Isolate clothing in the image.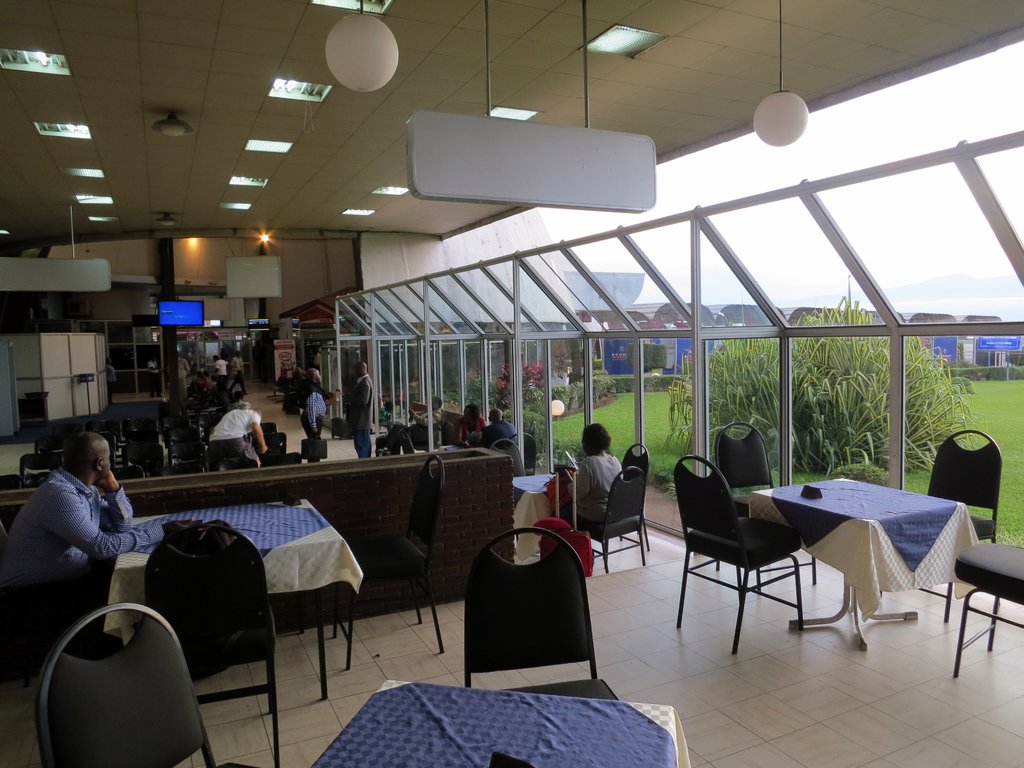
Isolated region: left=214, top=358, right=232, bottom=377.
